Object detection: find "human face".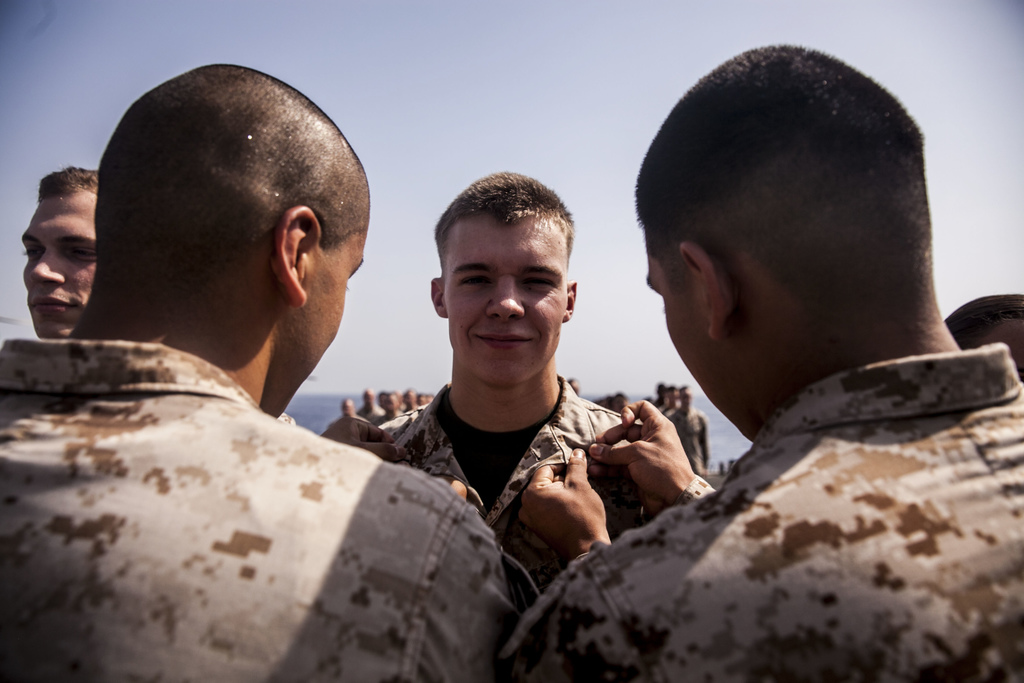
box(22, 199, 96, 336).
